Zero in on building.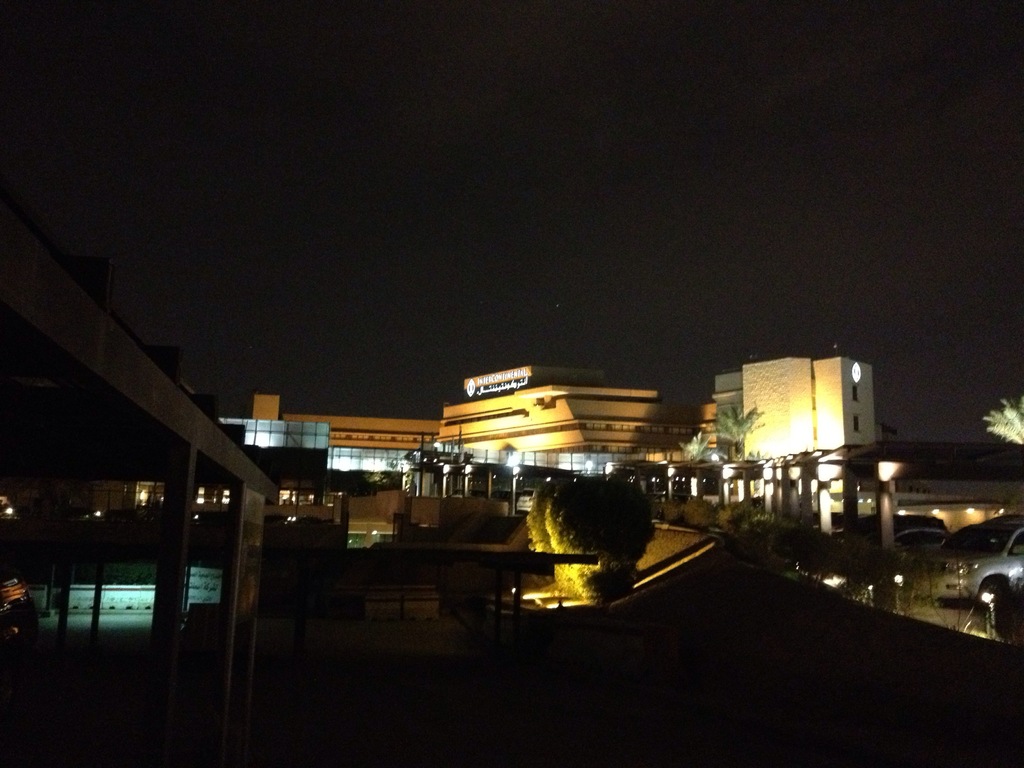
Zeroed in: 253 383 718 483.
